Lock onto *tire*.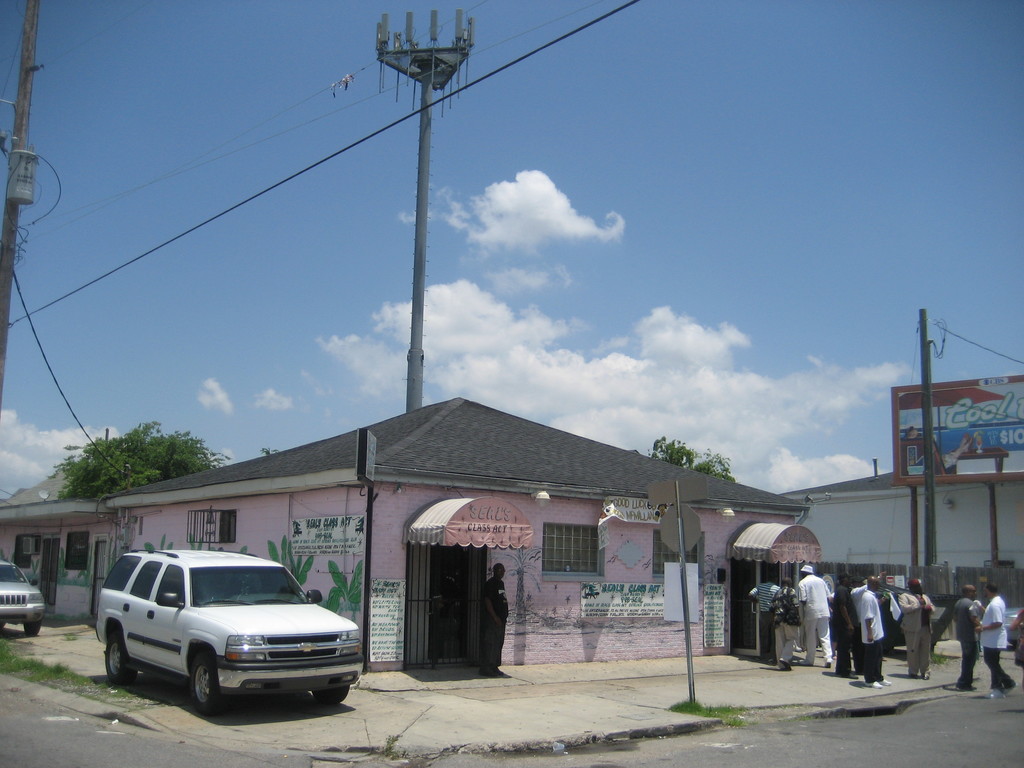
Locked: locate(188, 653, 220, 714).
